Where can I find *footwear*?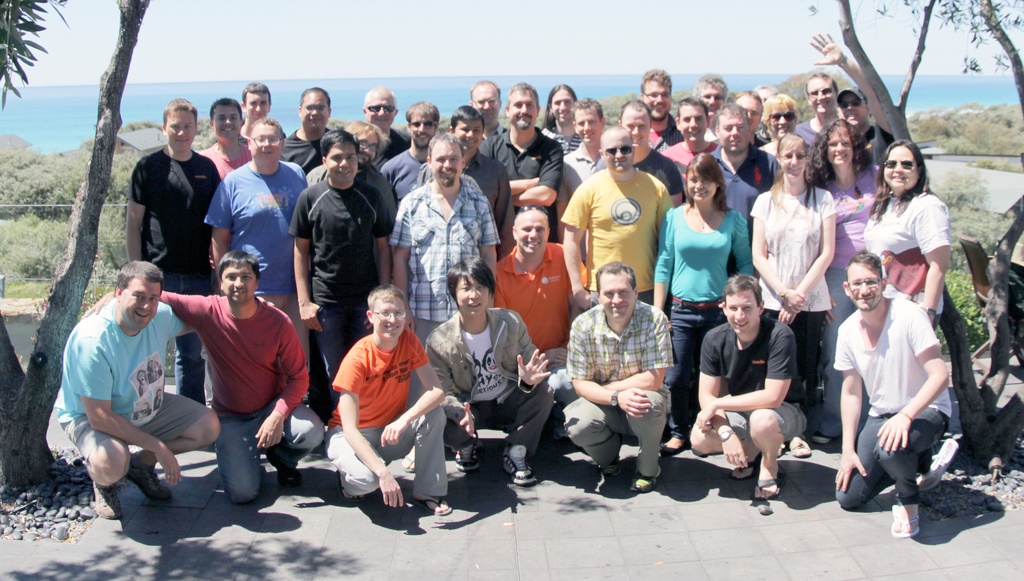
You can find it at crop(600, 459, 618, 477).
